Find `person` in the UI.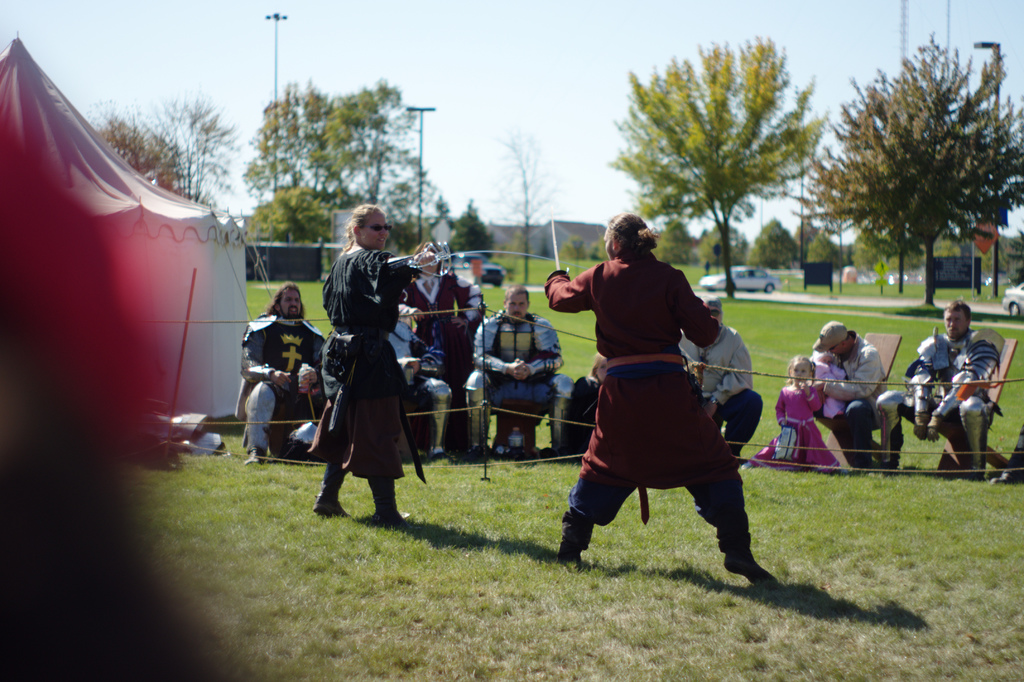
UI element at region(671, 290, 762, 470).
